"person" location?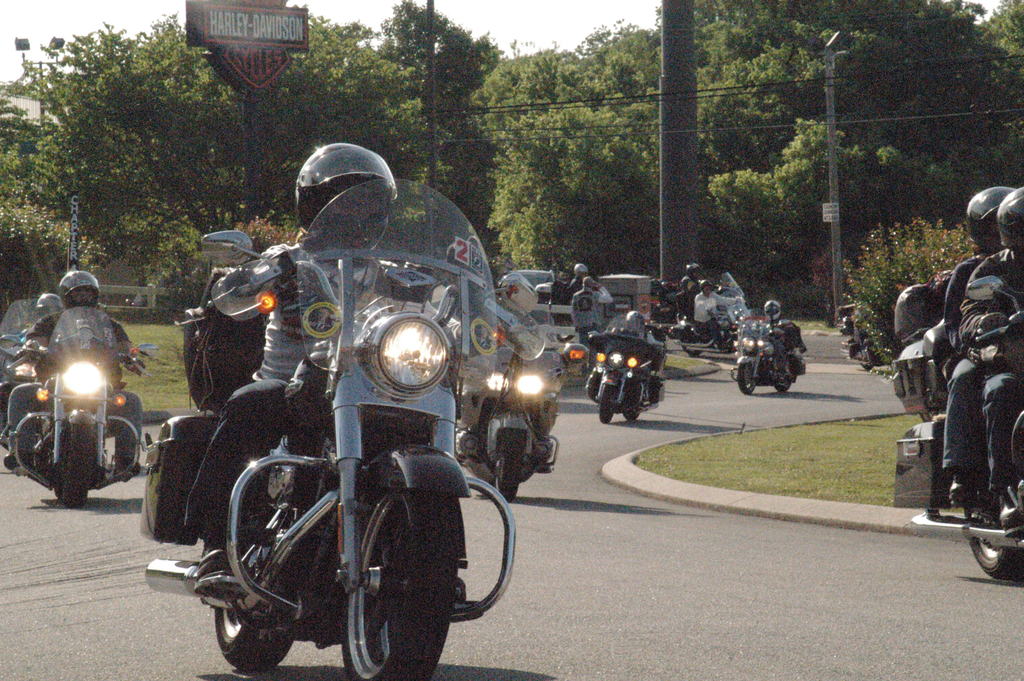
crop(675, 259, 718, 324)
